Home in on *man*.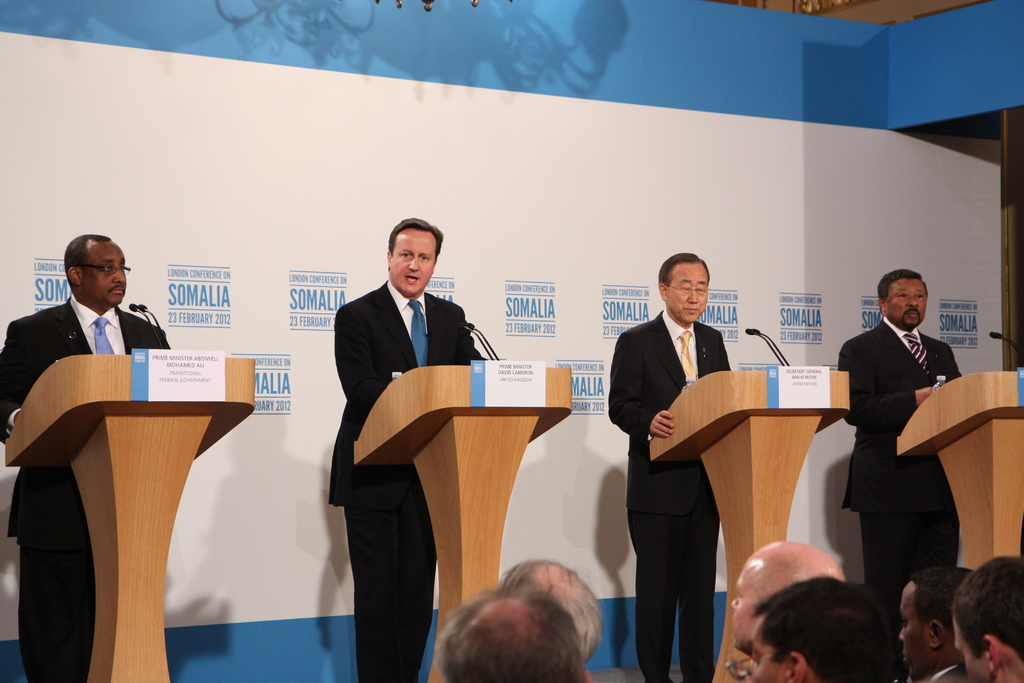
Homed in at <region>437, 589, 598, 682</region>.
